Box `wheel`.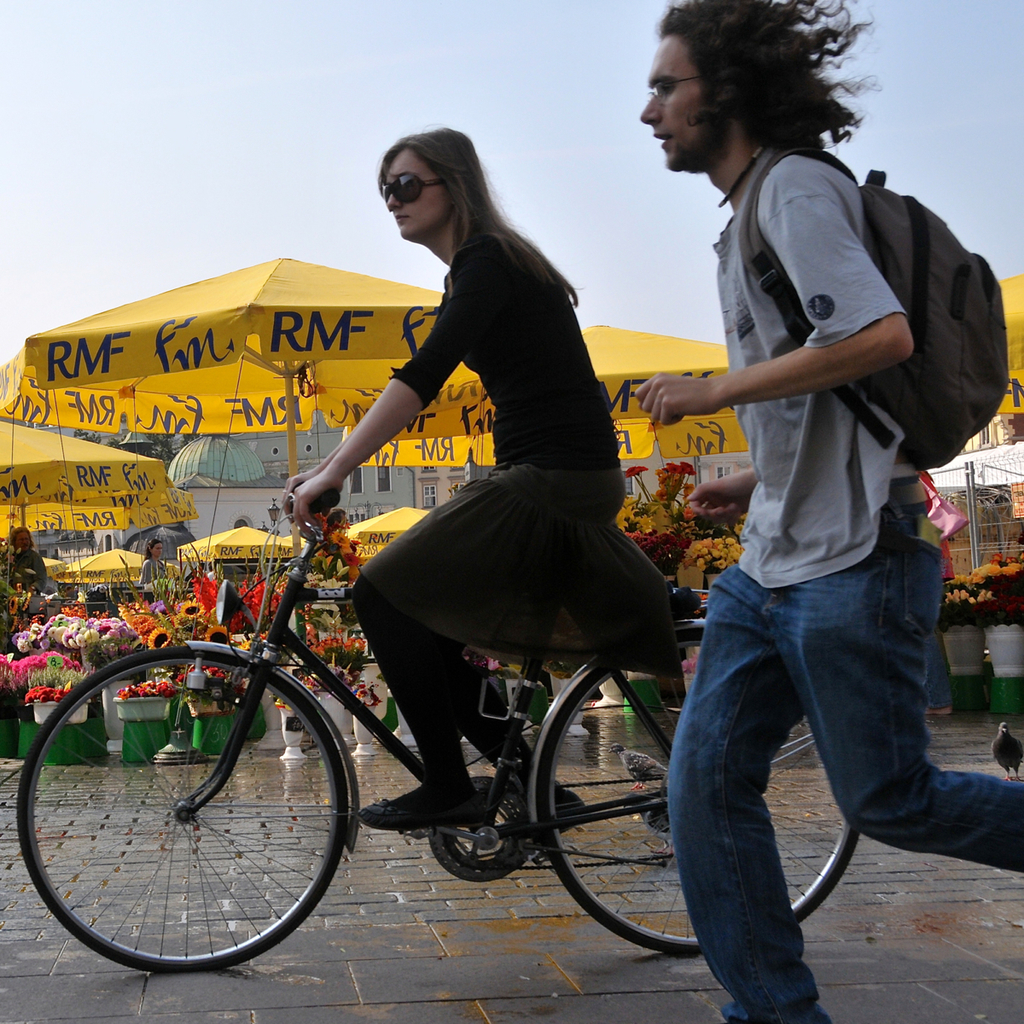
crop(536, 630, 858, 957).
